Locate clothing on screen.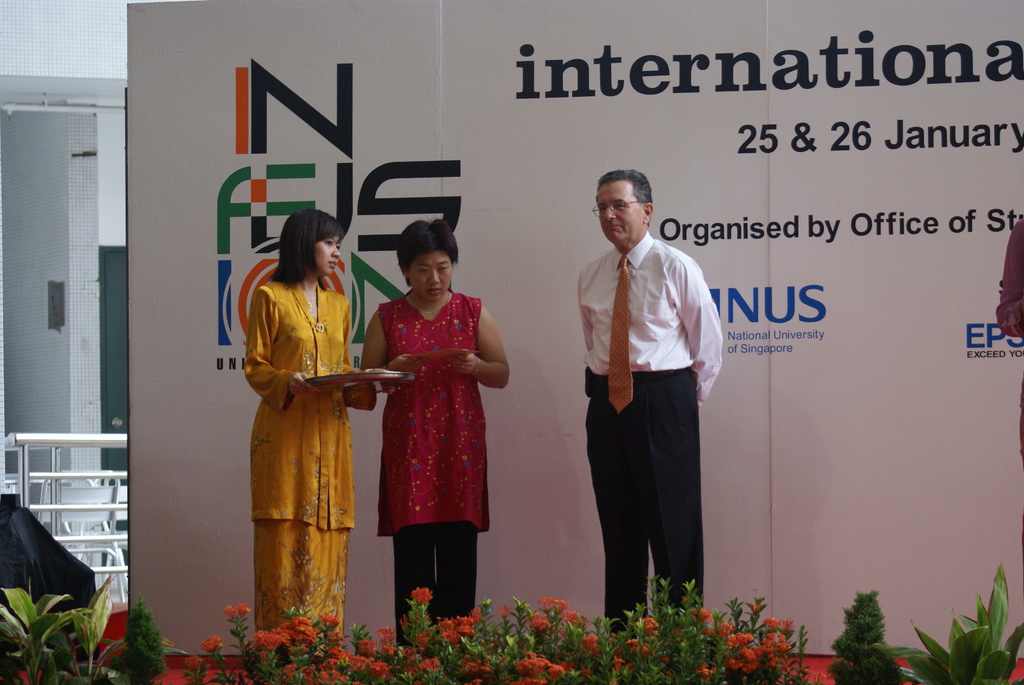
On screen at left=259, top=519, right=352, bottom=648.
